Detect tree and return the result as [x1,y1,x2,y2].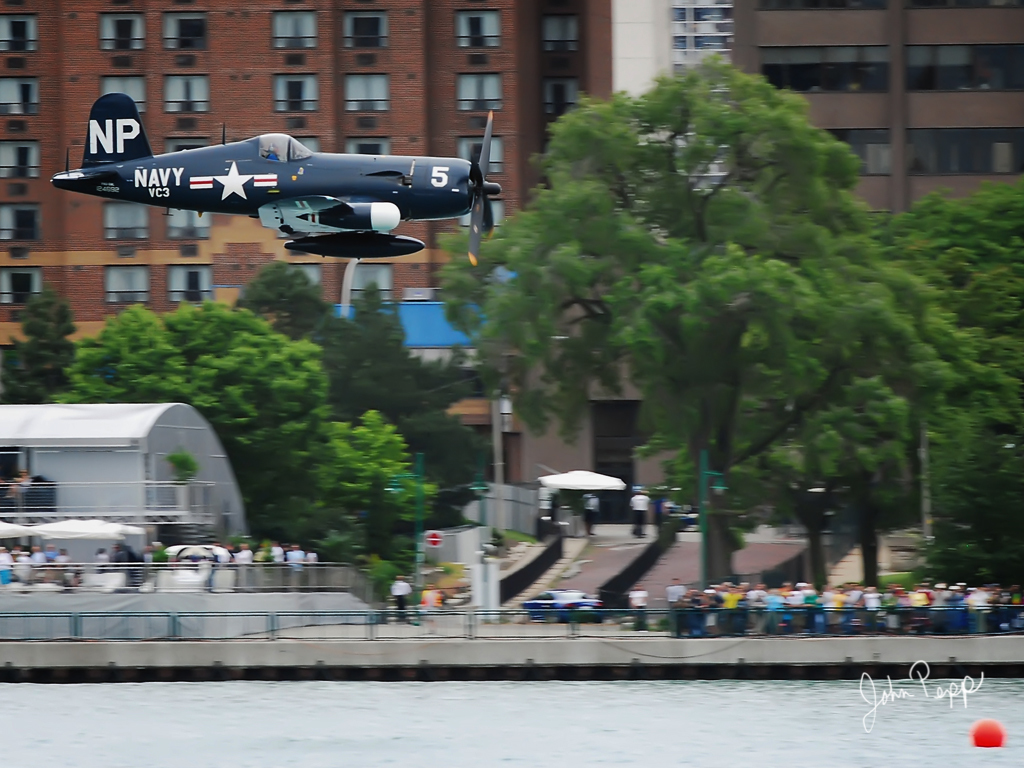
[229,254,514,533].
